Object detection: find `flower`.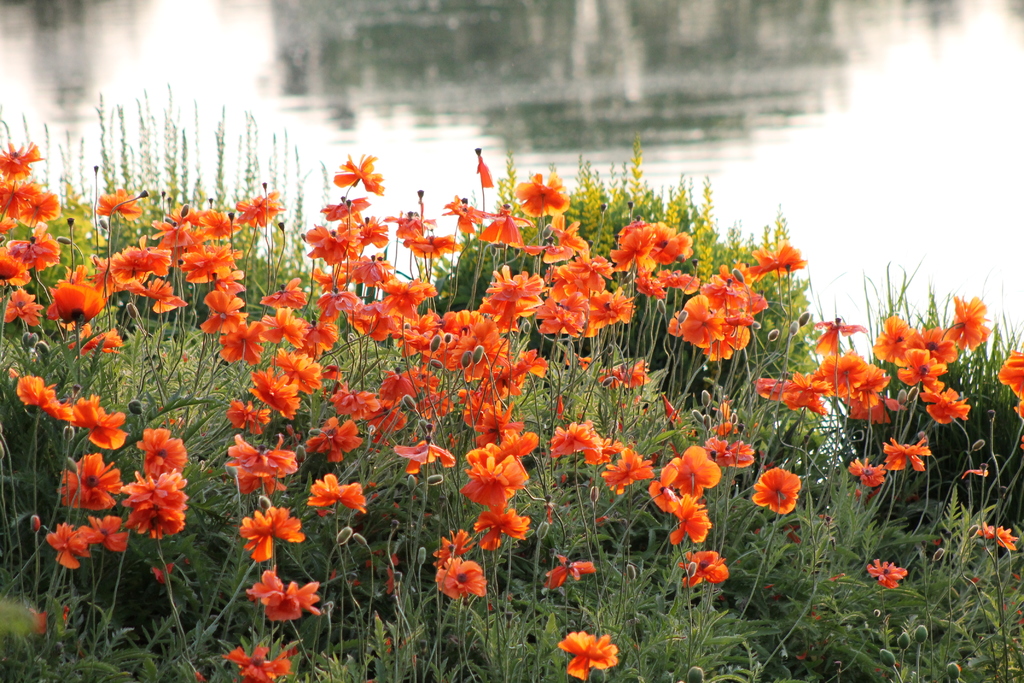
[left=532, top=302, right=588, bottom=337].
